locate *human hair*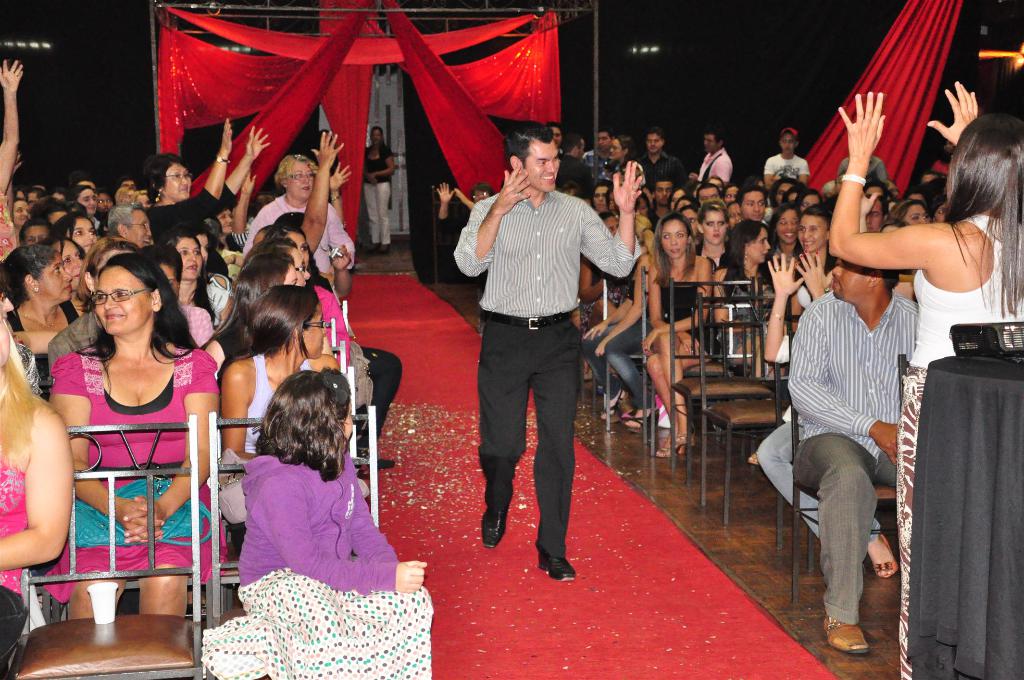
<bbox>648, 211, 695, 292</bbox>
